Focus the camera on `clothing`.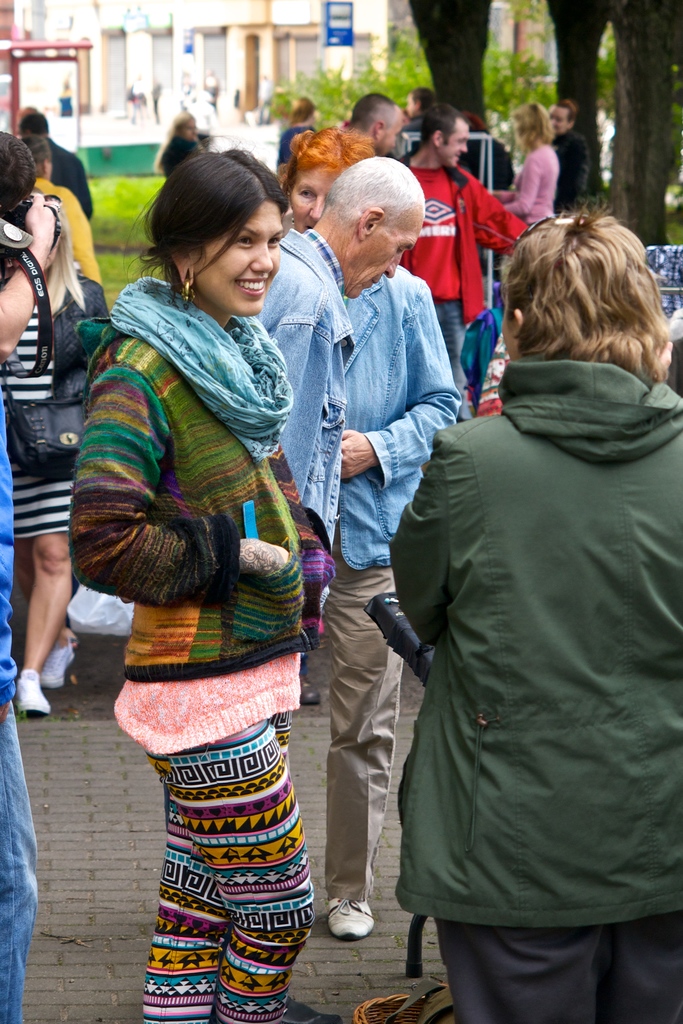
Focus region: 52 132 92 209.
